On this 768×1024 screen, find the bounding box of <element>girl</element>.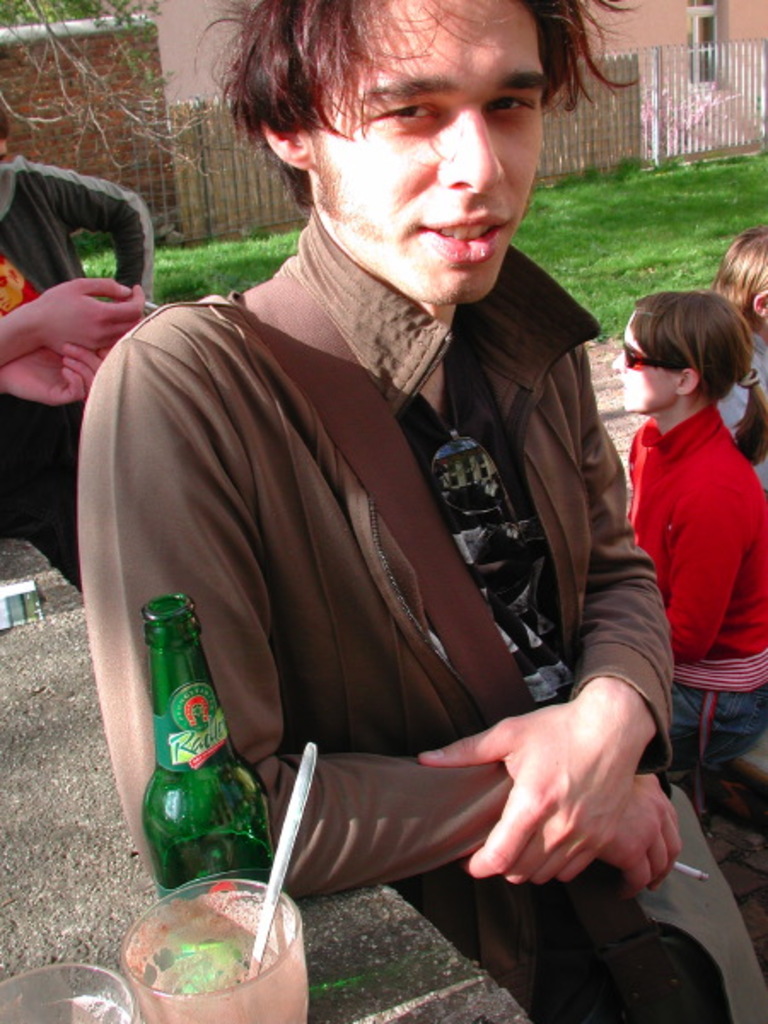
Bounding box: (594,283,766,768).
